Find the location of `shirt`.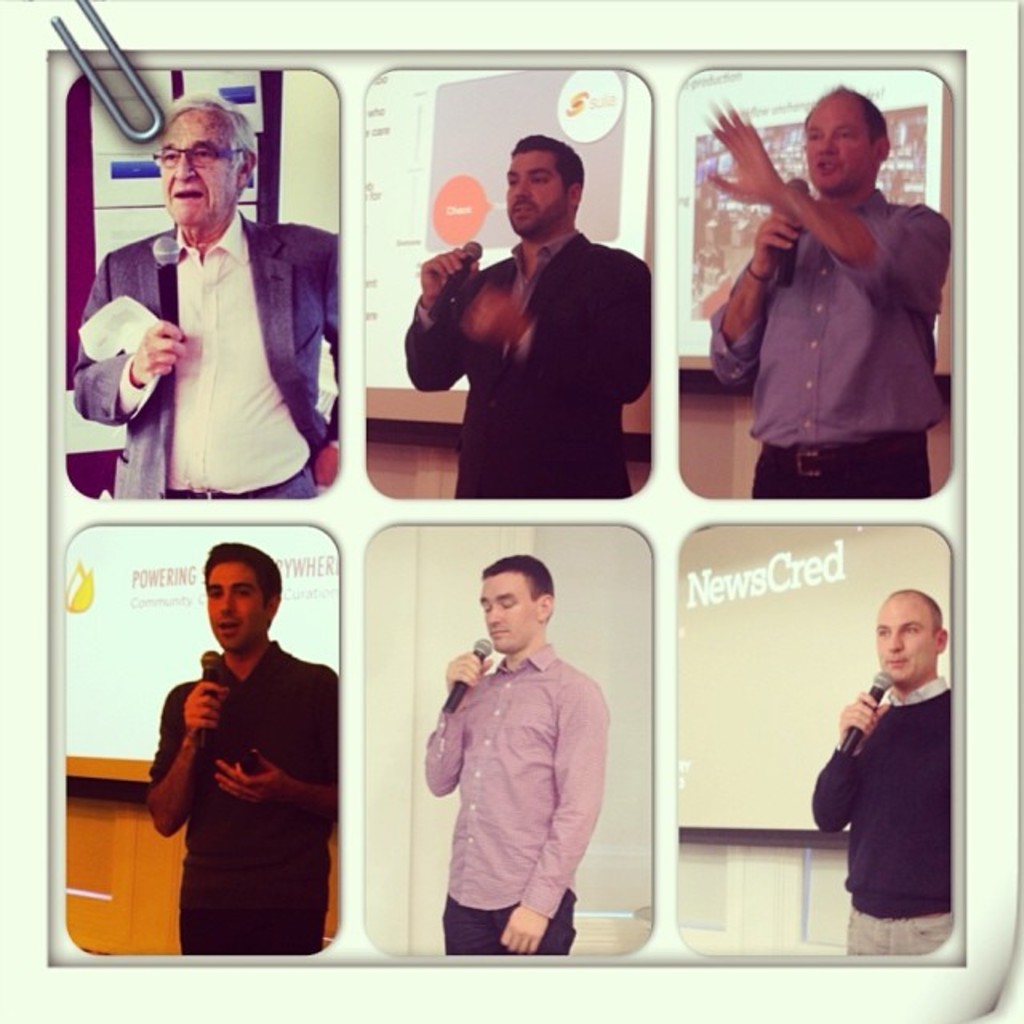
Location: {"x1": 509, "y1": 232, "x2": 576, "y2": 314}.
